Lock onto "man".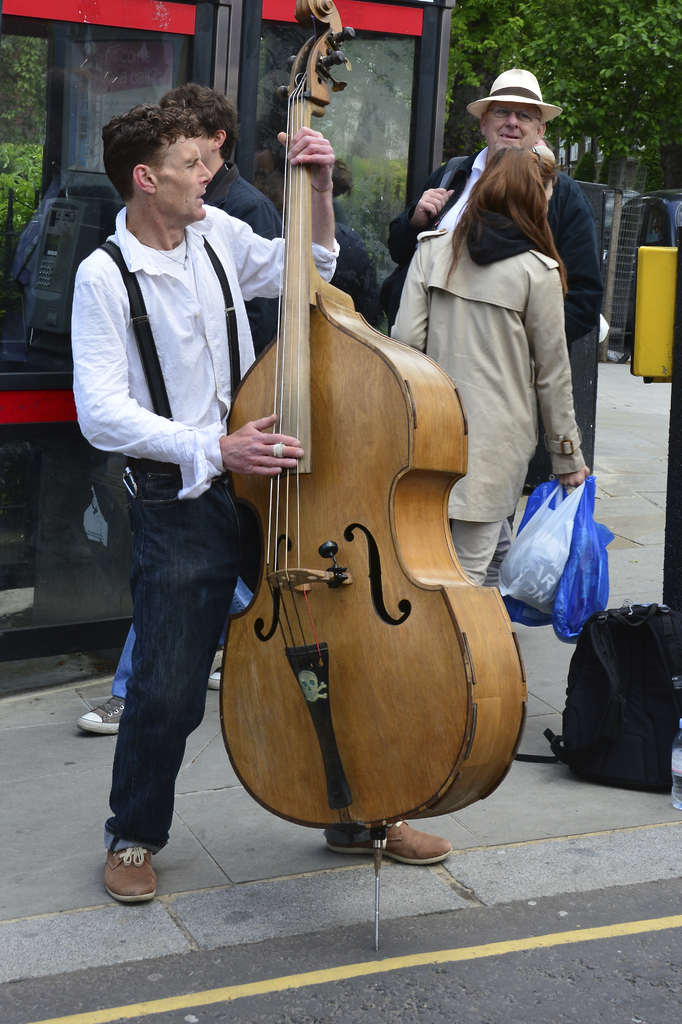
Locked: x1=70, y1=81, x2=288, y2=735.
